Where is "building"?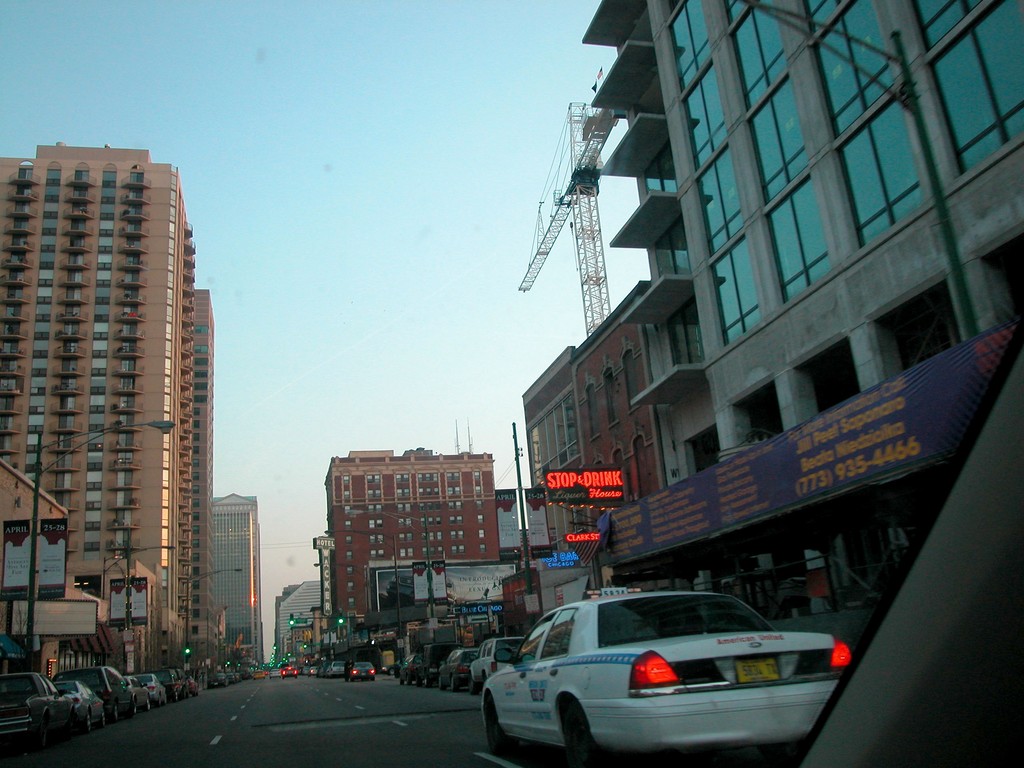
581, 0, 1023, 654.
